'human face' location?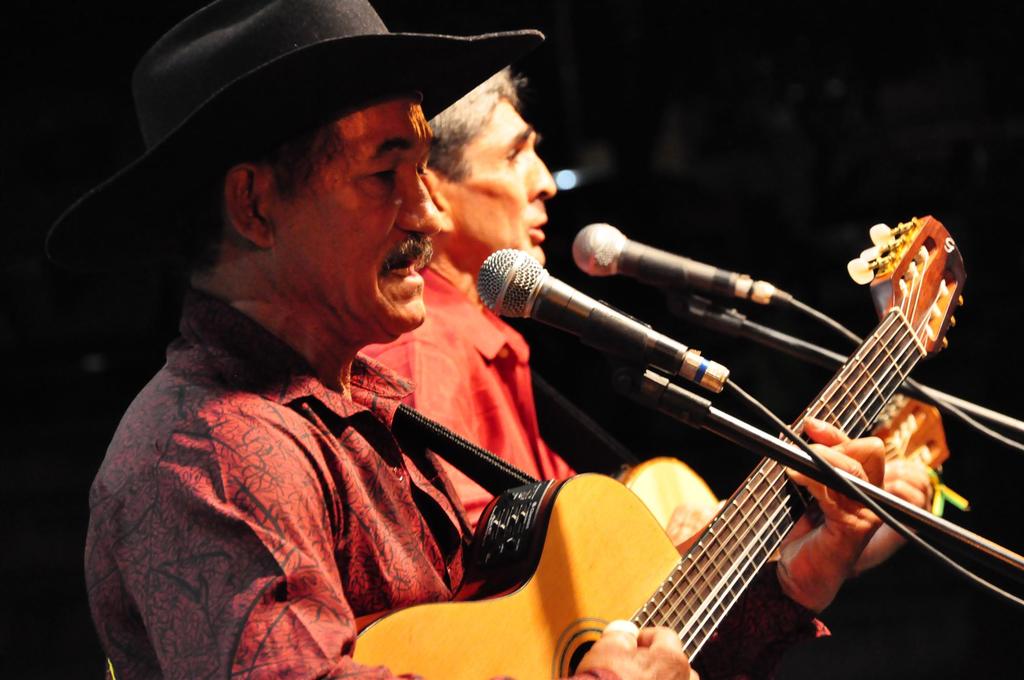
(left=433, top=99, right=557, bottom=268)
